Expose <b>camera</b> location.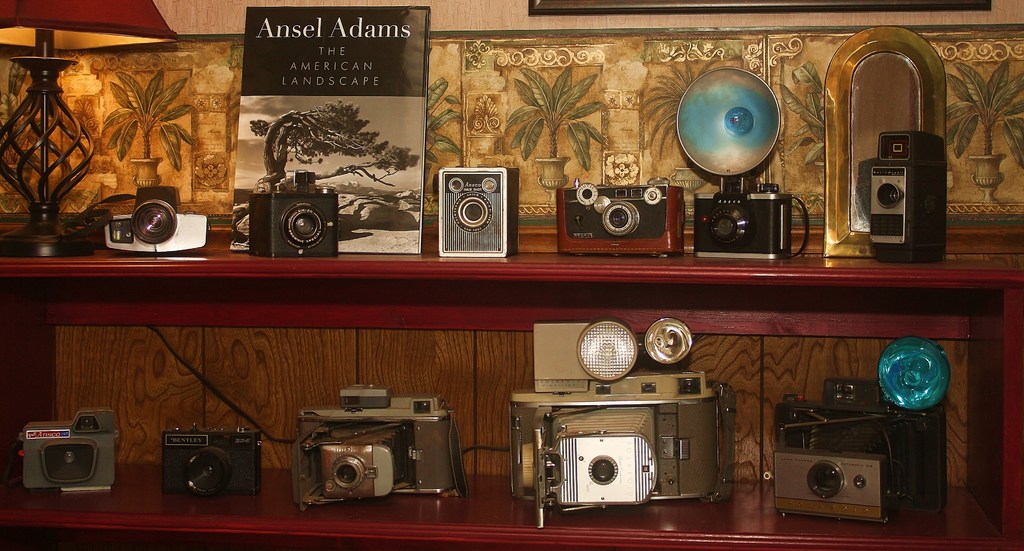
Exposed at select_region(675, 66, 790, 256).
